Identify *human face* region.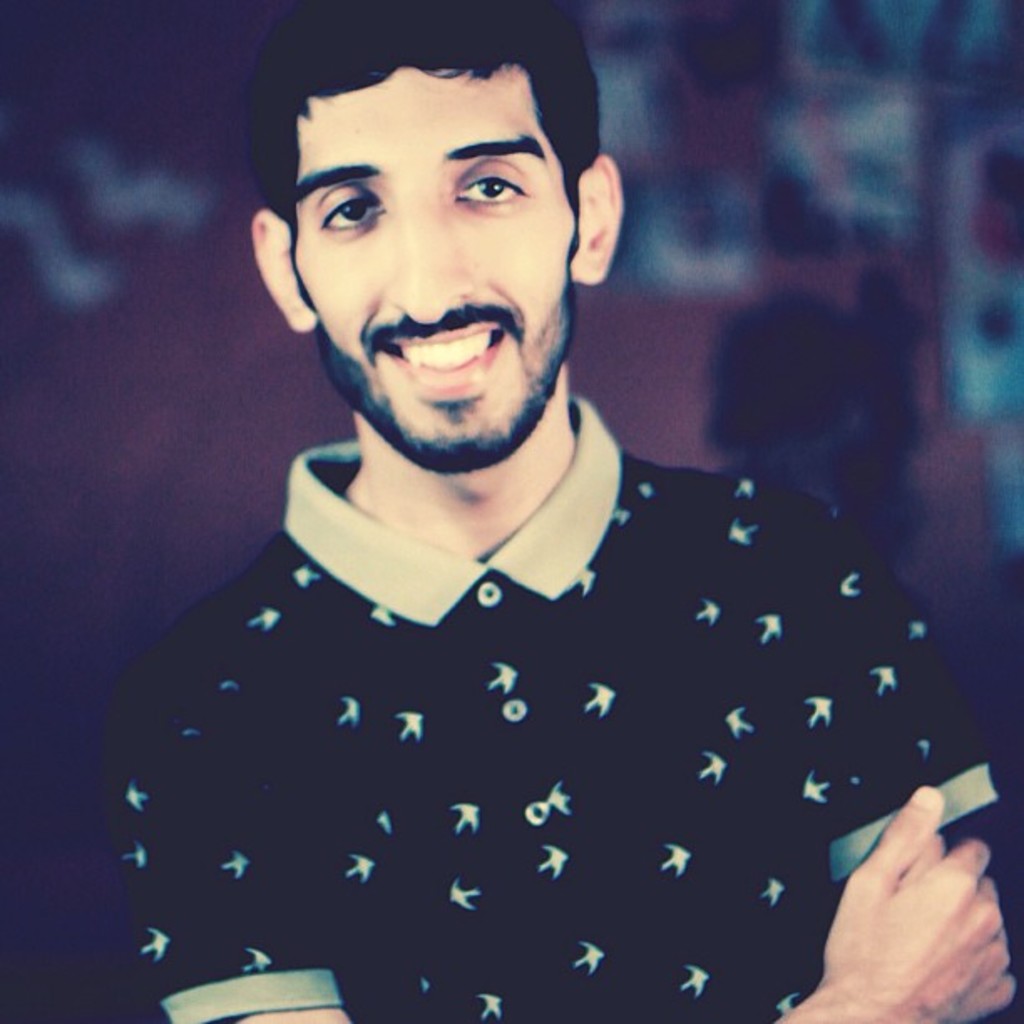
Region: <box>294,67,574,452</box>.
